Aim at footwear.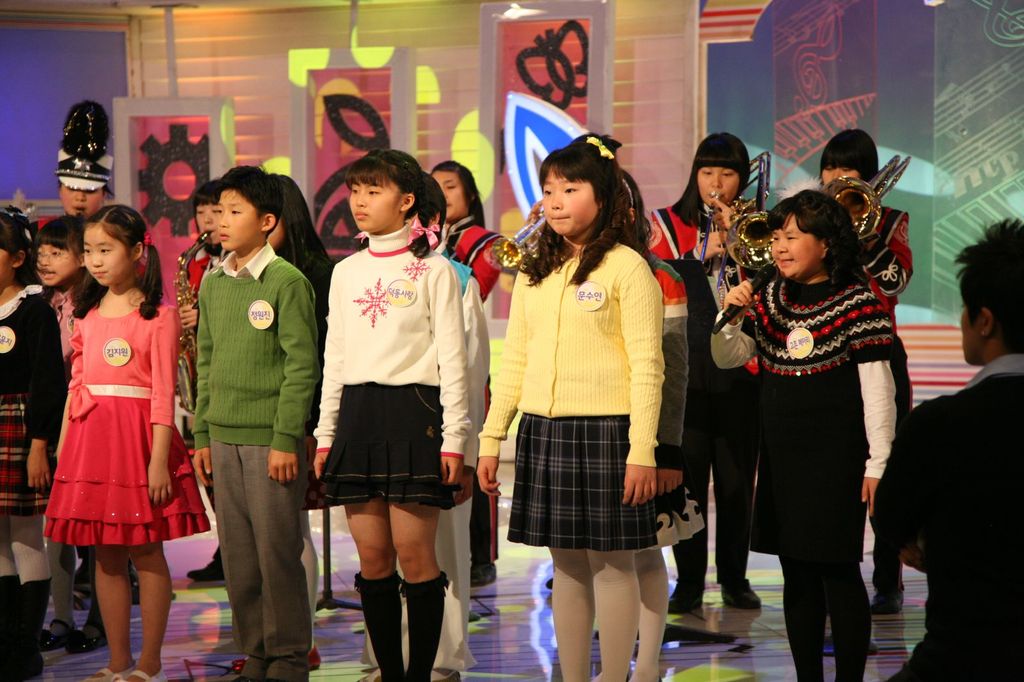
Aimed at {"x1": 470, "y1": 561, "x2": 500, "y2": 586}.
